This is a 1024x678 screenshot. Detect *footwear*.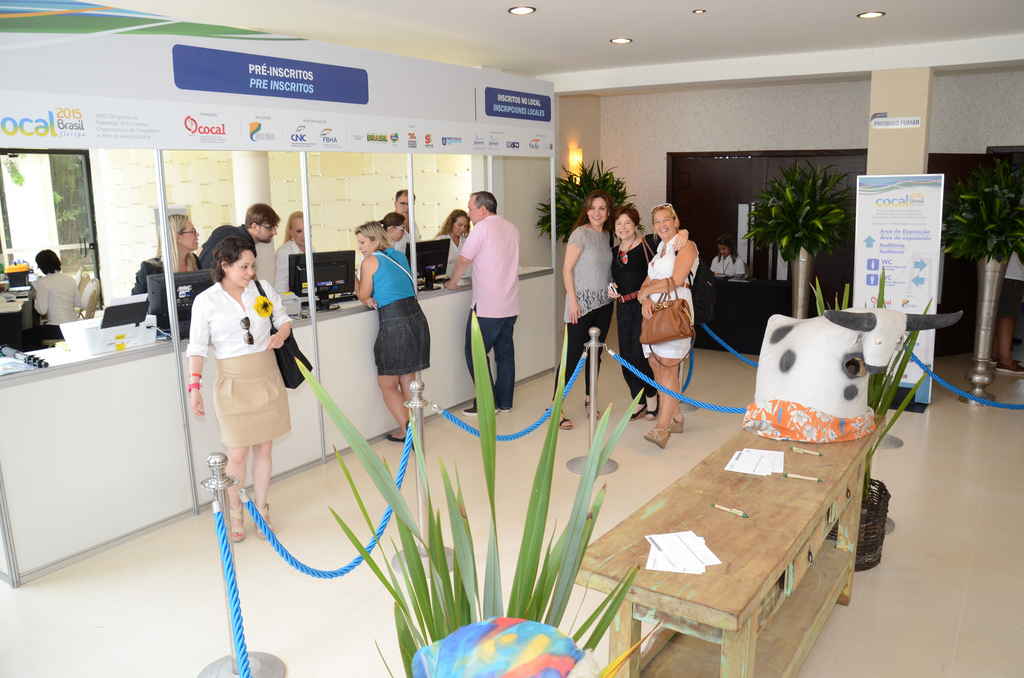
(left=628, top=405, right=644, bottom=423).
